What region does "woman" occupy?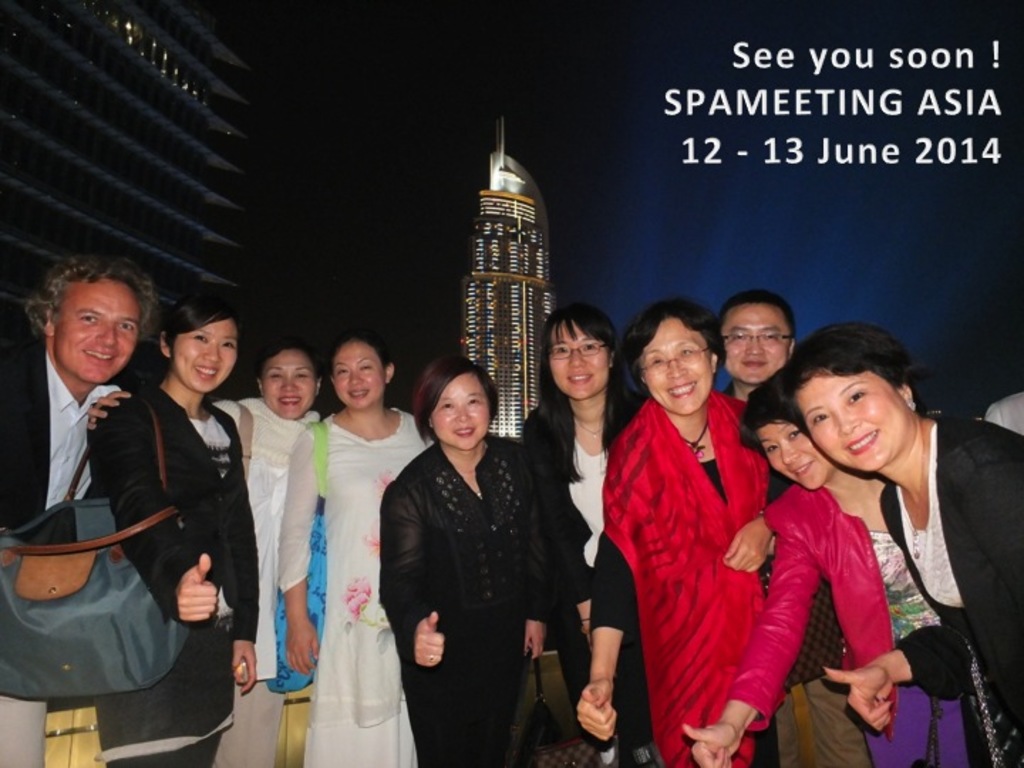
<region>681, 377, 977, 767</region>.
